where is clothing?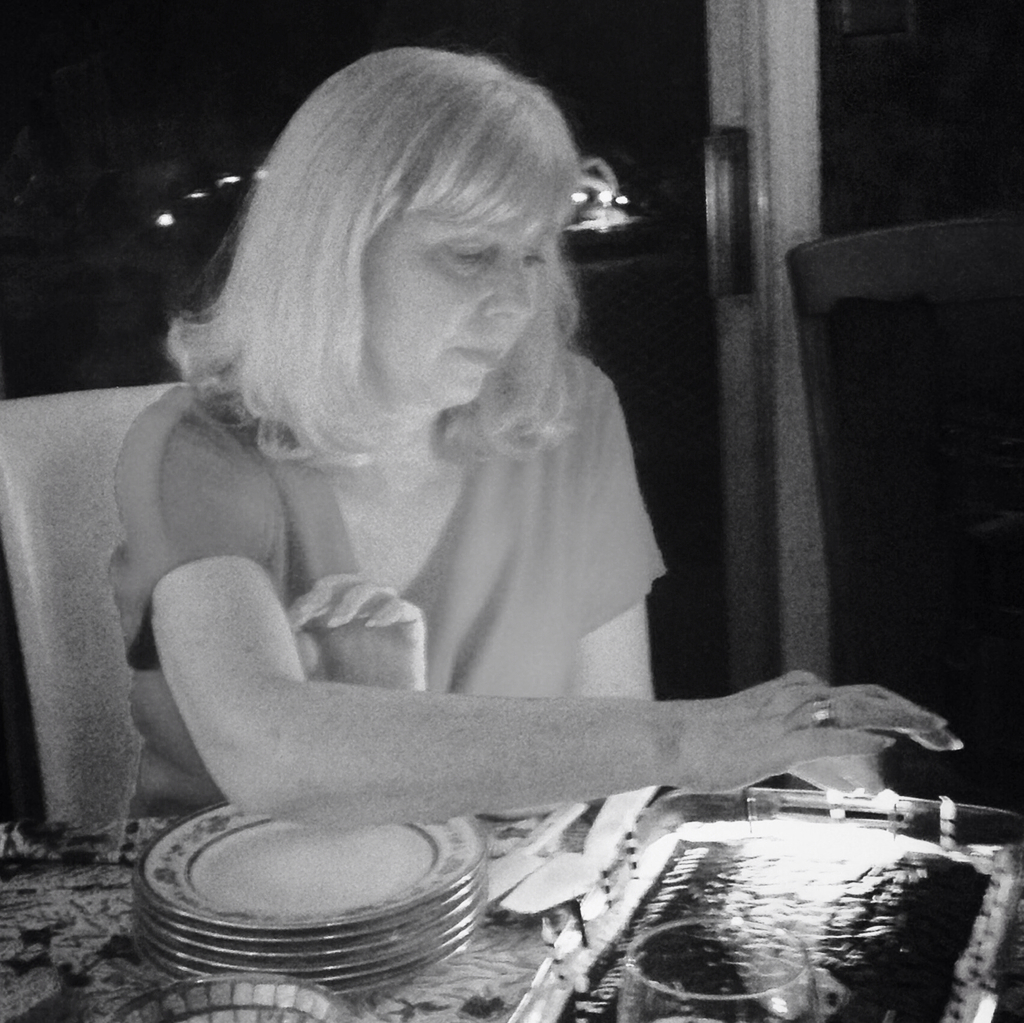
(102, 352, 668, 820).
